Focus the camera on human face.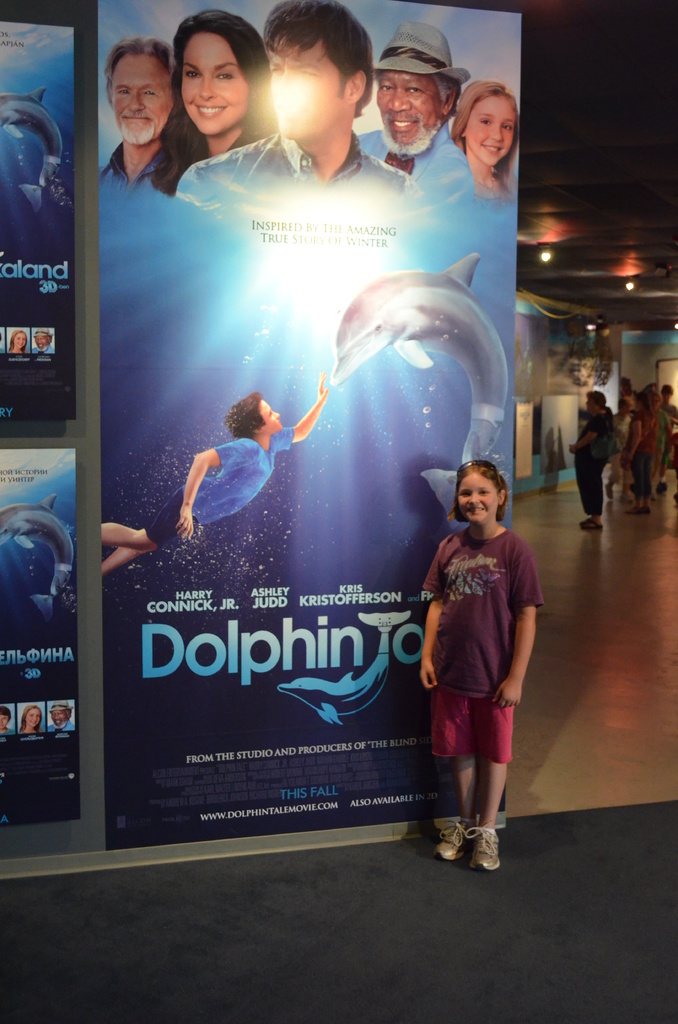
Focus region: 376, 67, 446, 161.
